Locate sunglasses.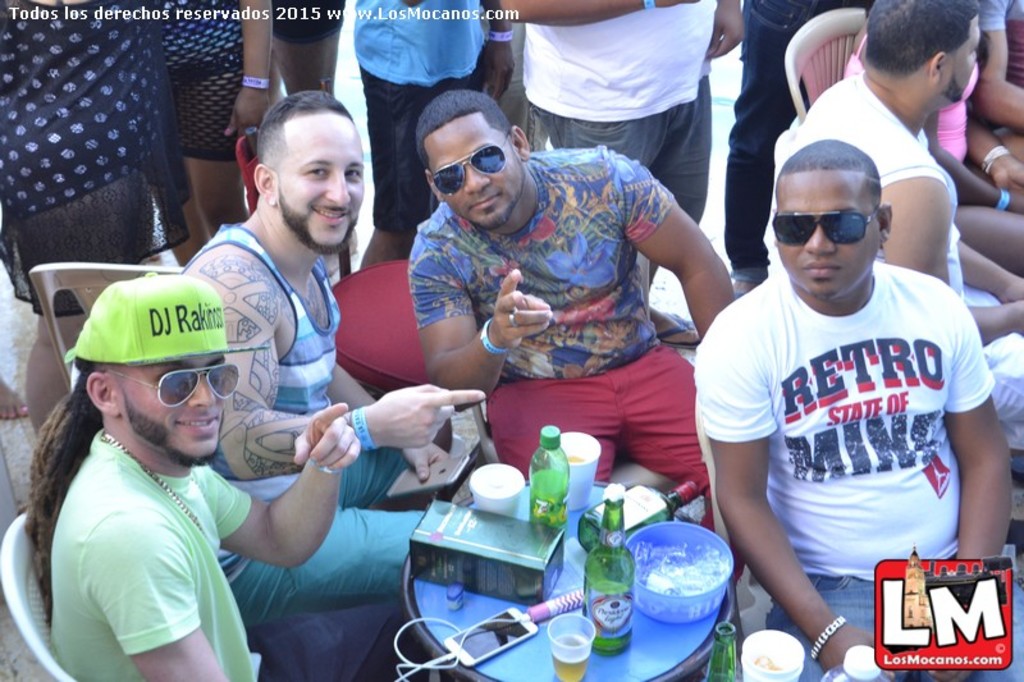
Bounding box: x1=433, y1=132, x2=508, y2=197.
